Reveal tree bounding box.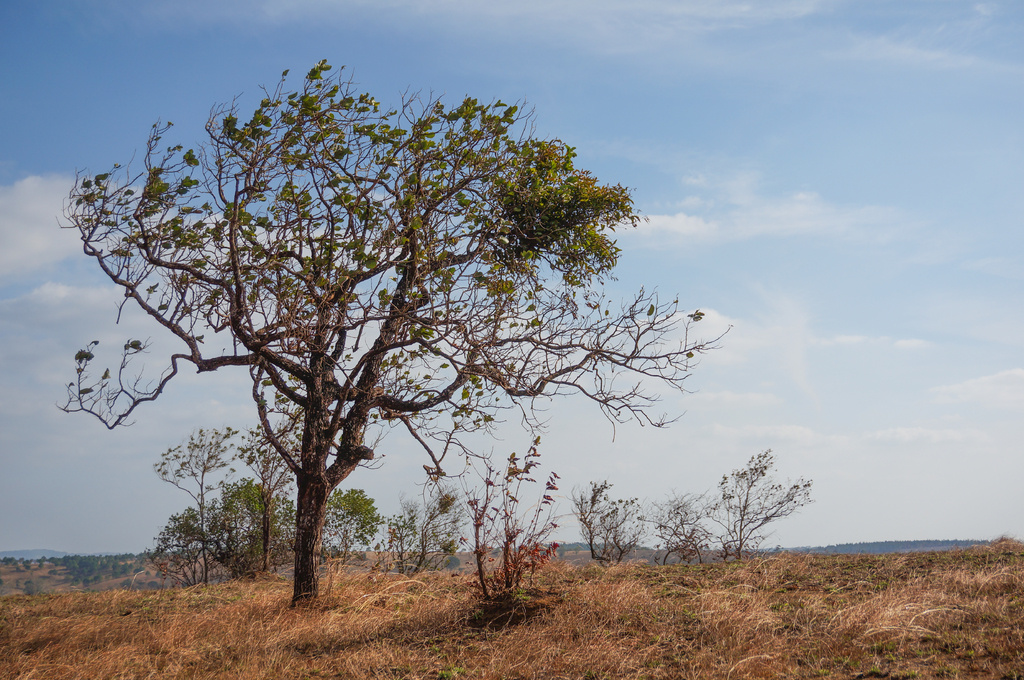
Revealed: (left=178, top=465, right=324, bottom=583).
